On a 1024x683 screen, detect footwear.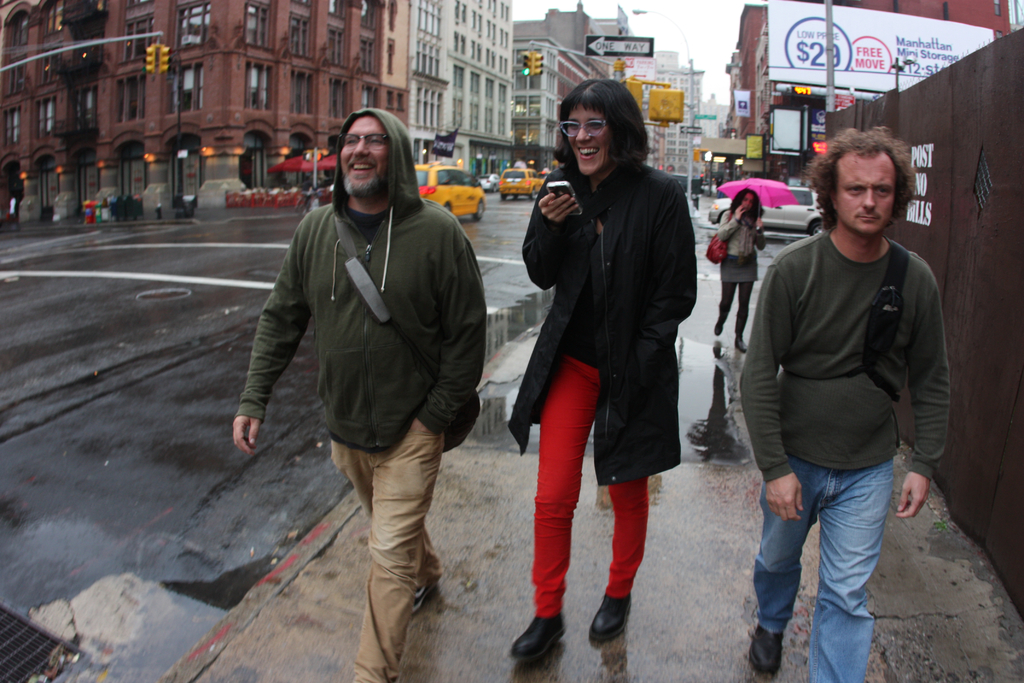
<bbox>715, 317, 721, 332</bbox>.
